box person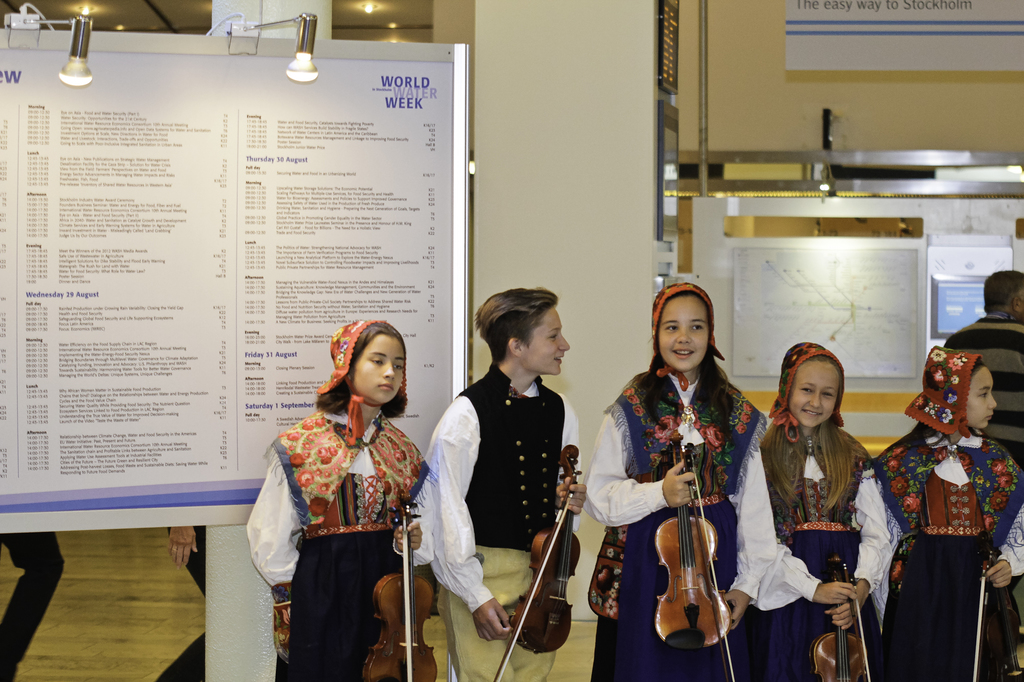
(x1=242, y1=317, x2=437, y2=681)
